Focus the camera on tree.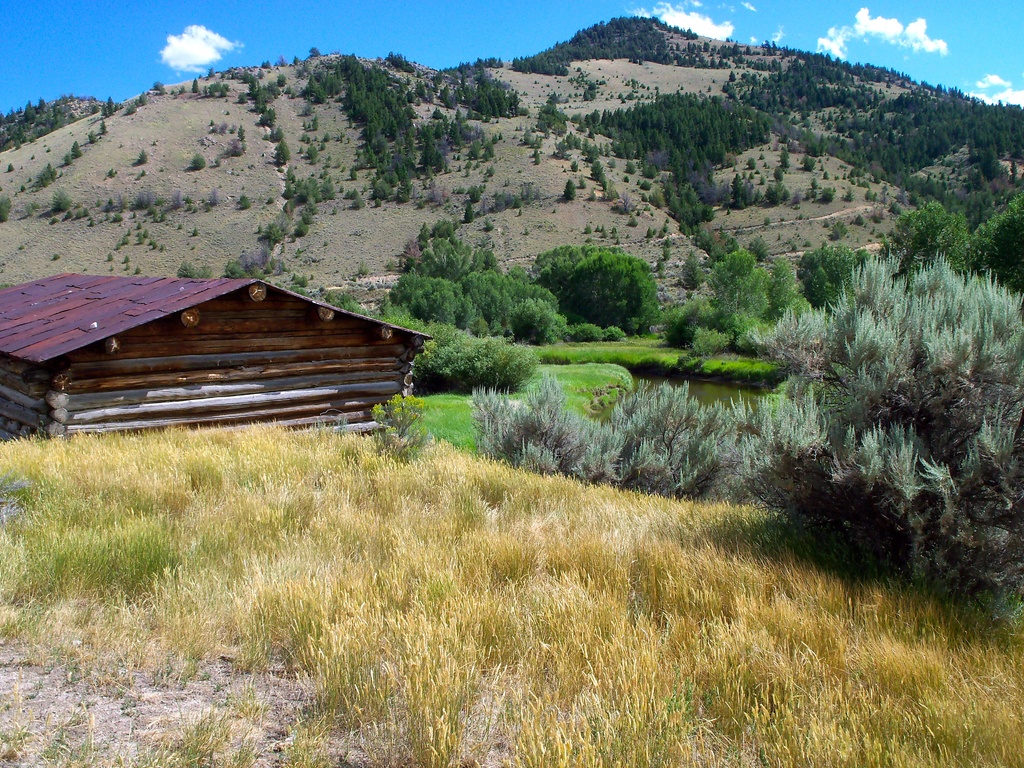
Focus region: x1=645, y1=223, x2=675, y2=243.
